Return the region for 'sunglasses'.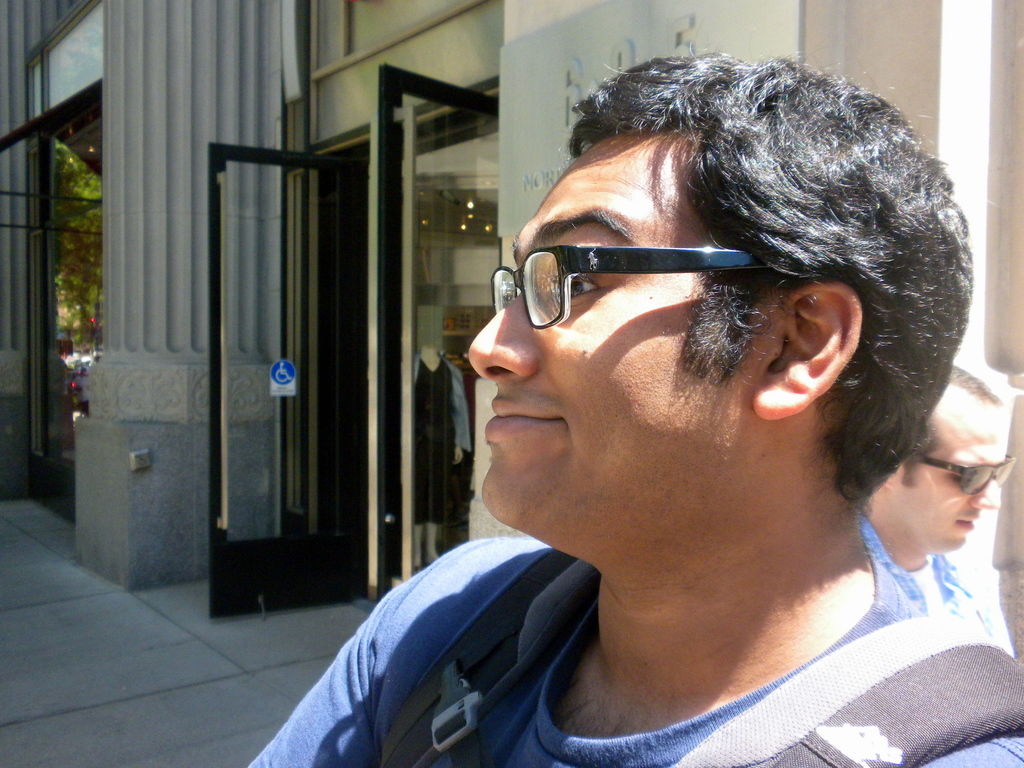
{"left": 913, "top": 452, "right": 1016, "bottom": 500}.
